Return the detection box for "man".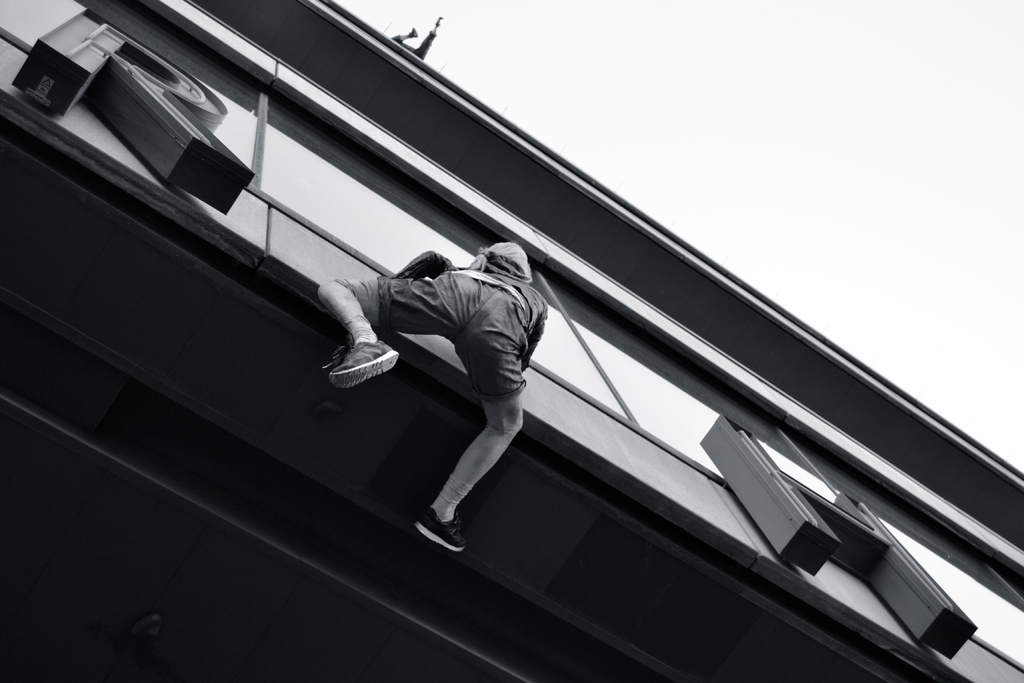
<box>294,215,561,541</box>.
